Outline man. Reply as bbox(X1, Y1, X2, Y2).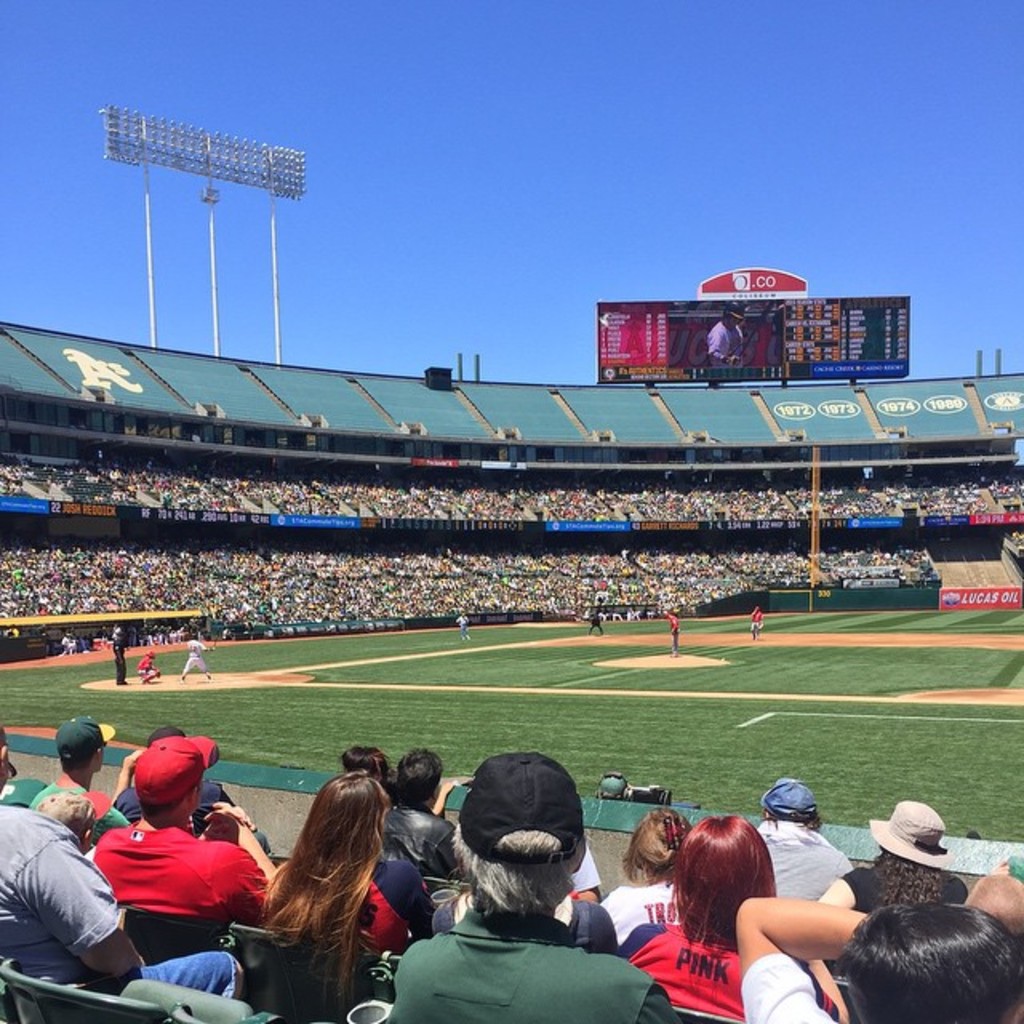
bbox(54, 634, 82, 669).
